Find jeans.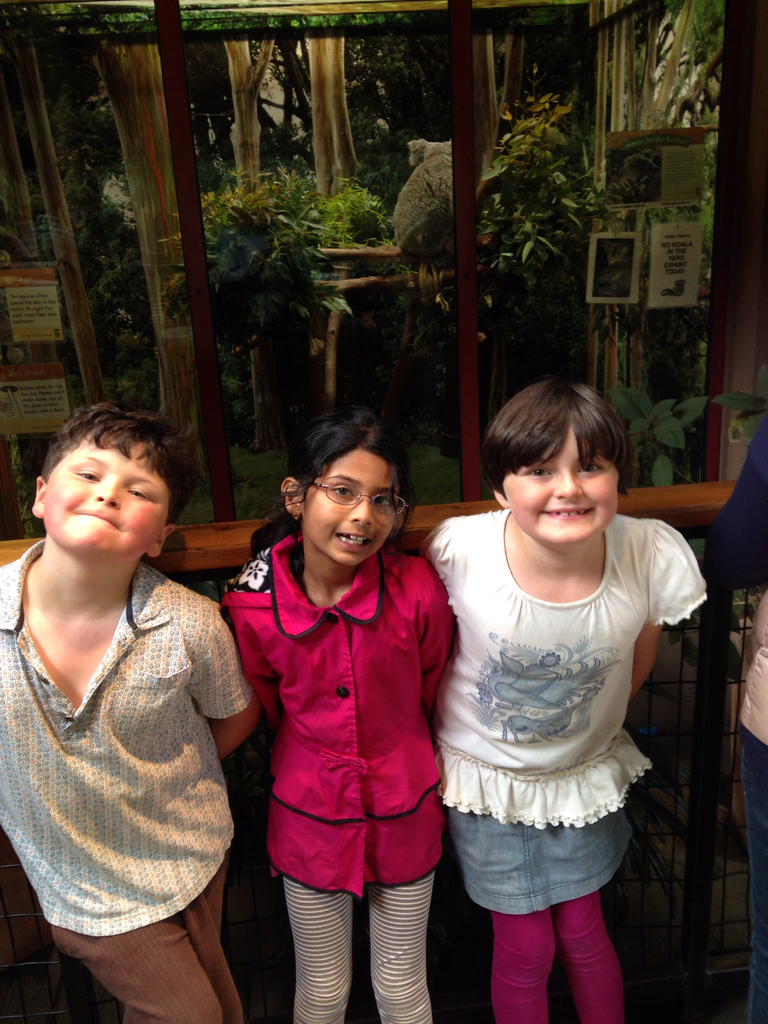
locate(742, 726, 767, 1023).
